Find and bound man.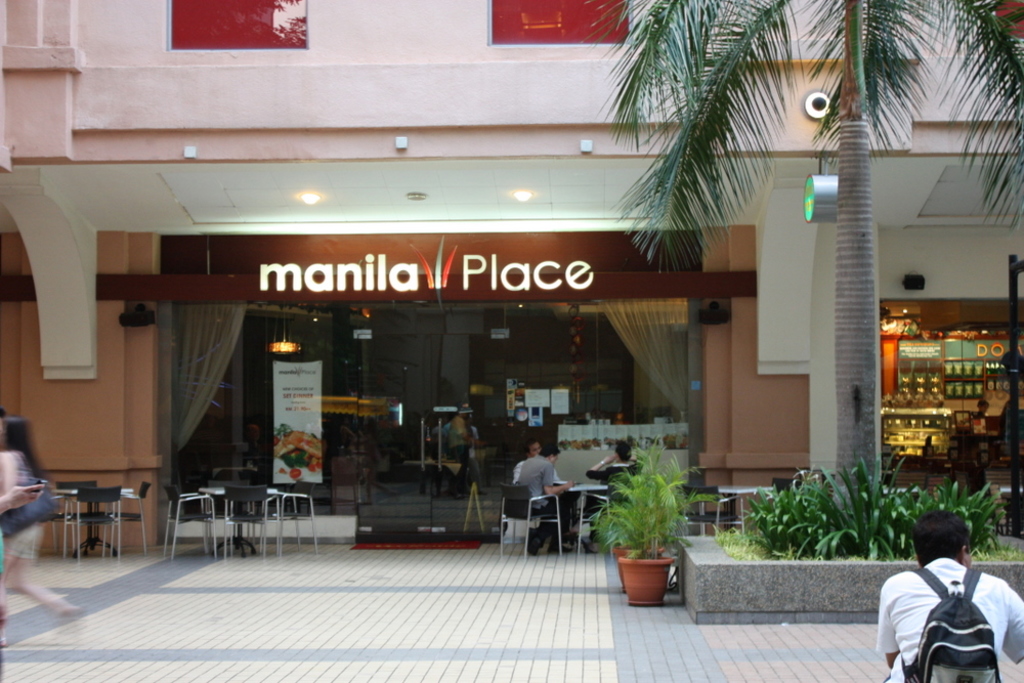
Bound: (512,433,579,568).
